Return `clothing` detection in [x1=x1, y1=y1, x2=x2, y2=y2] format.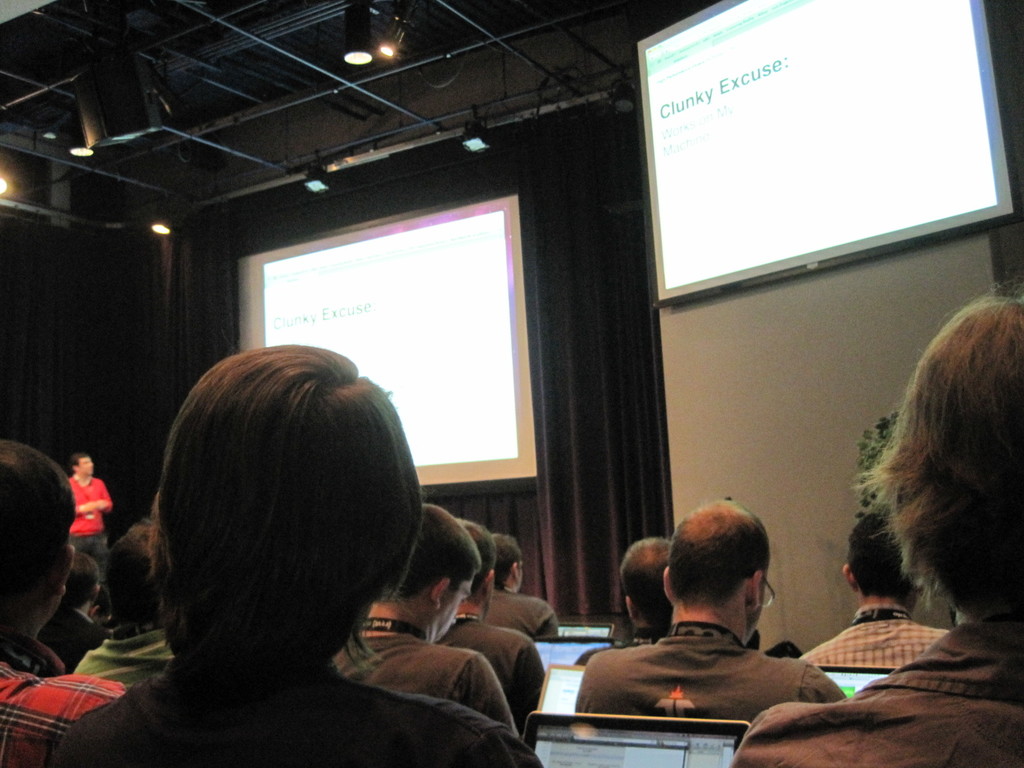
[x1=62, y1=481, x2=111, y2=582].
